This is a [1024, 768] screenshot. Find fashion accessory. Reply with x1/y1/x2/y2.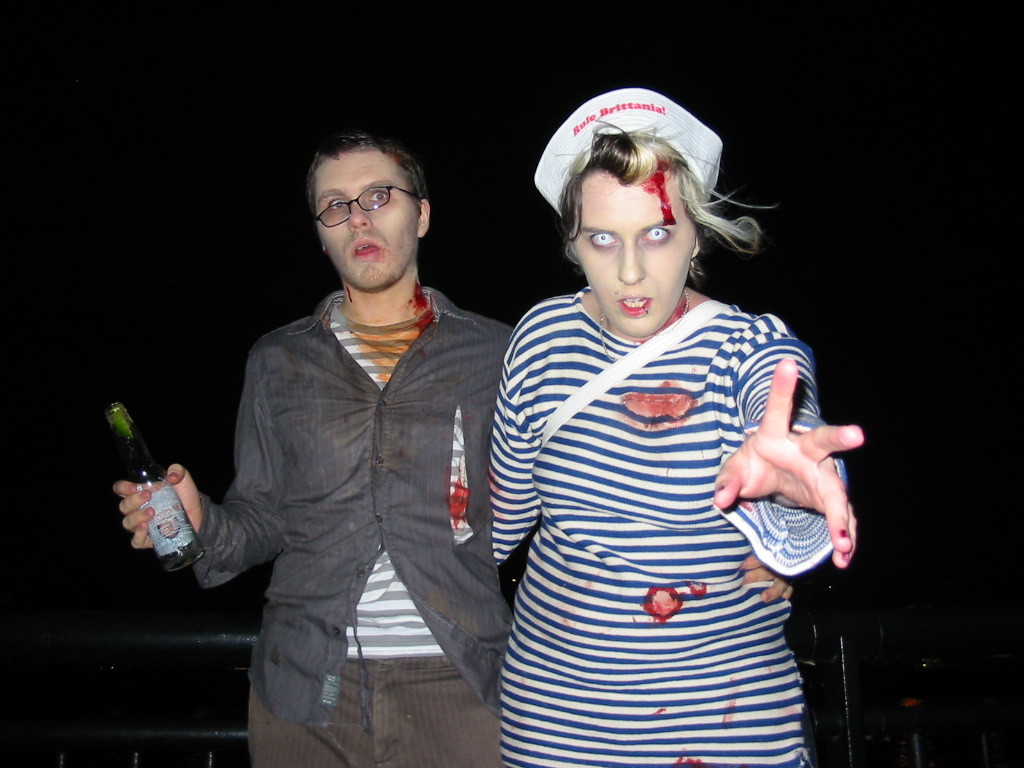
595/286/688/363.
